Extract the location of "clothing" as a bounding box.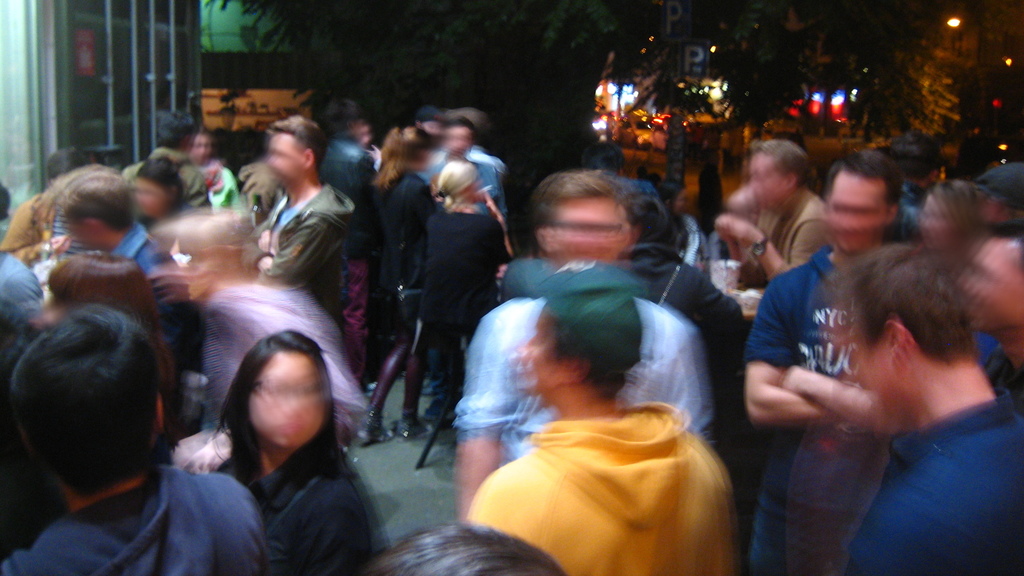
locate(237, 182, 356, 337).
